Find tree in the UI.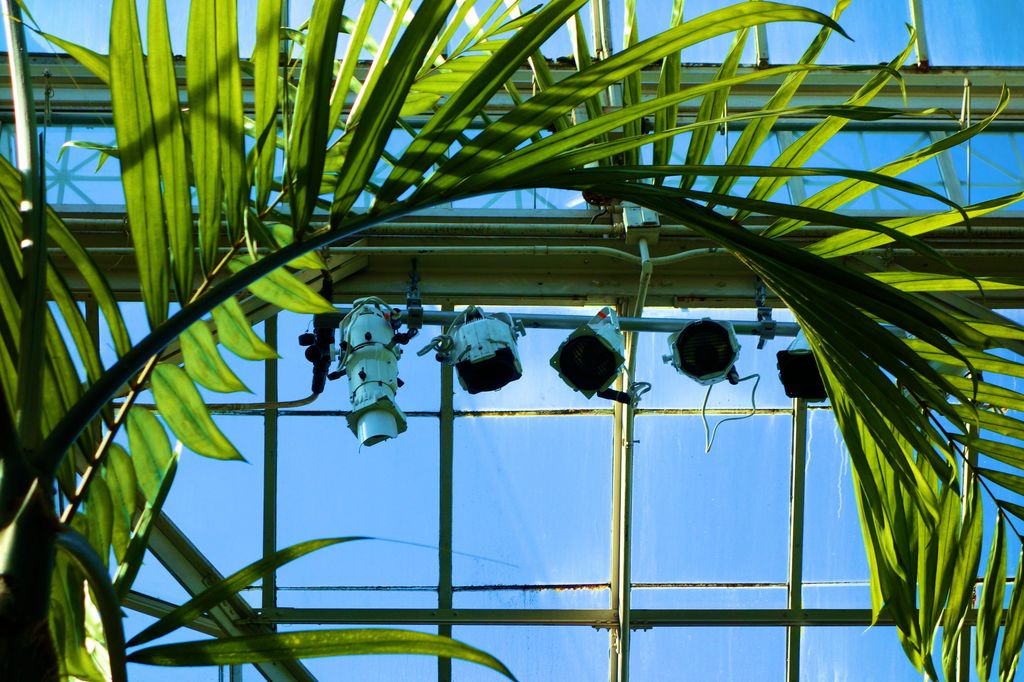
UI element at 0,0,1023,681.
